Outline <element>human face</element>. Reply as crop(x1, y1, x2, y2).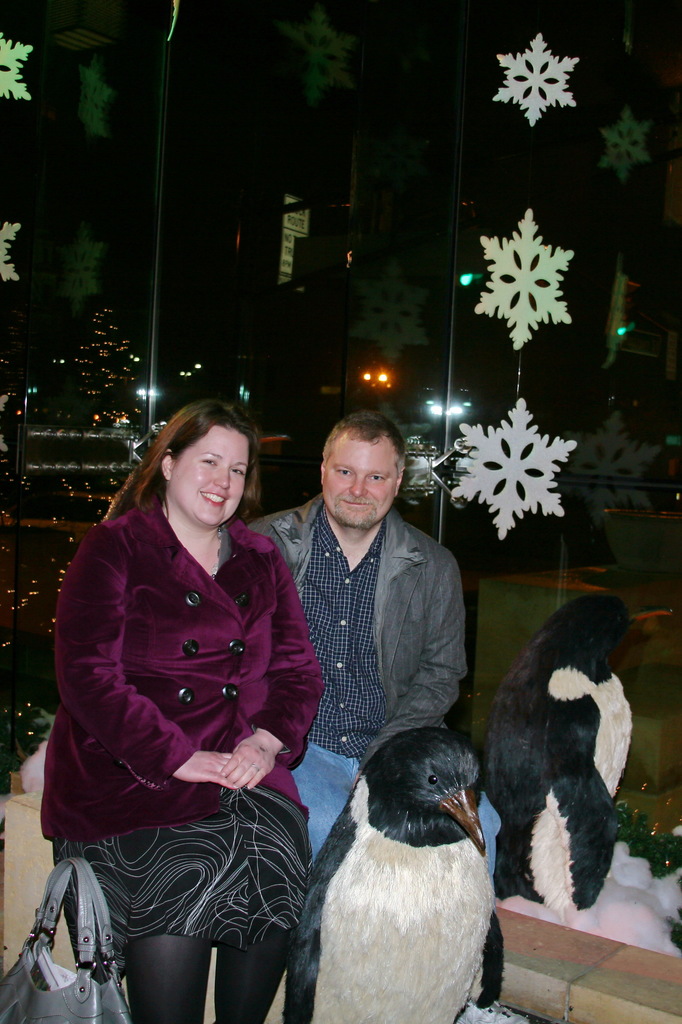
crop(330, 453, 395, 537).
